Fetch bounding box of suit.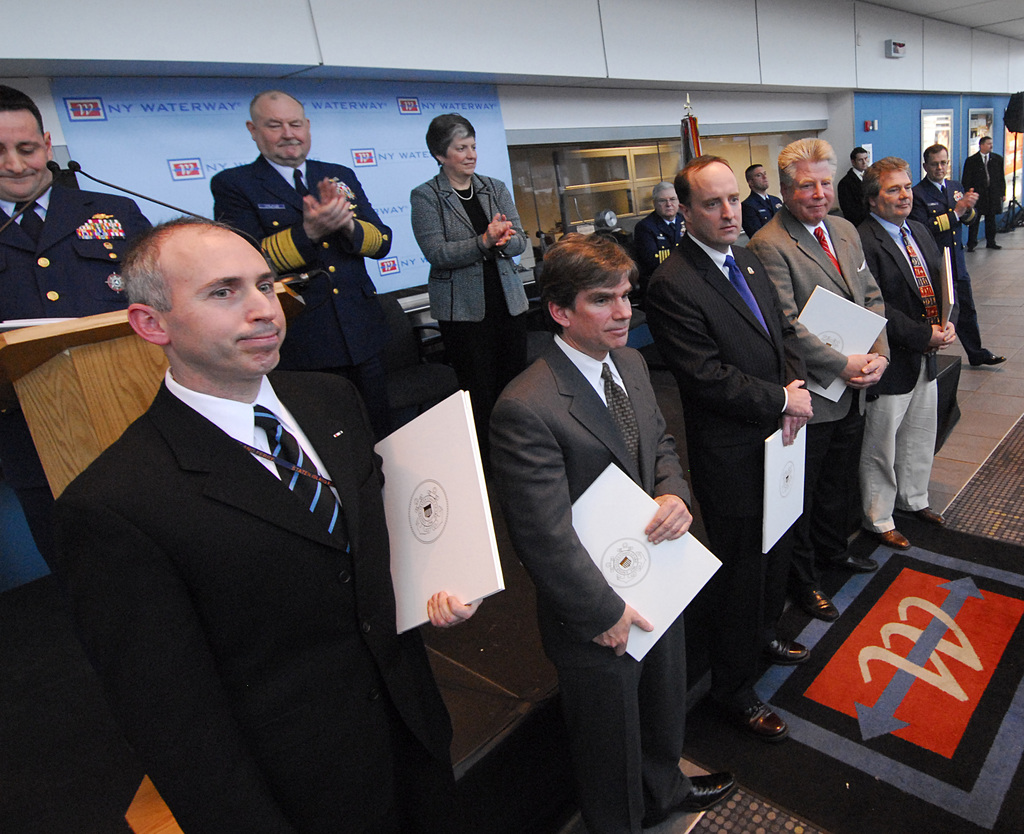
Bbox: rect(737, 193, 785, 241).
